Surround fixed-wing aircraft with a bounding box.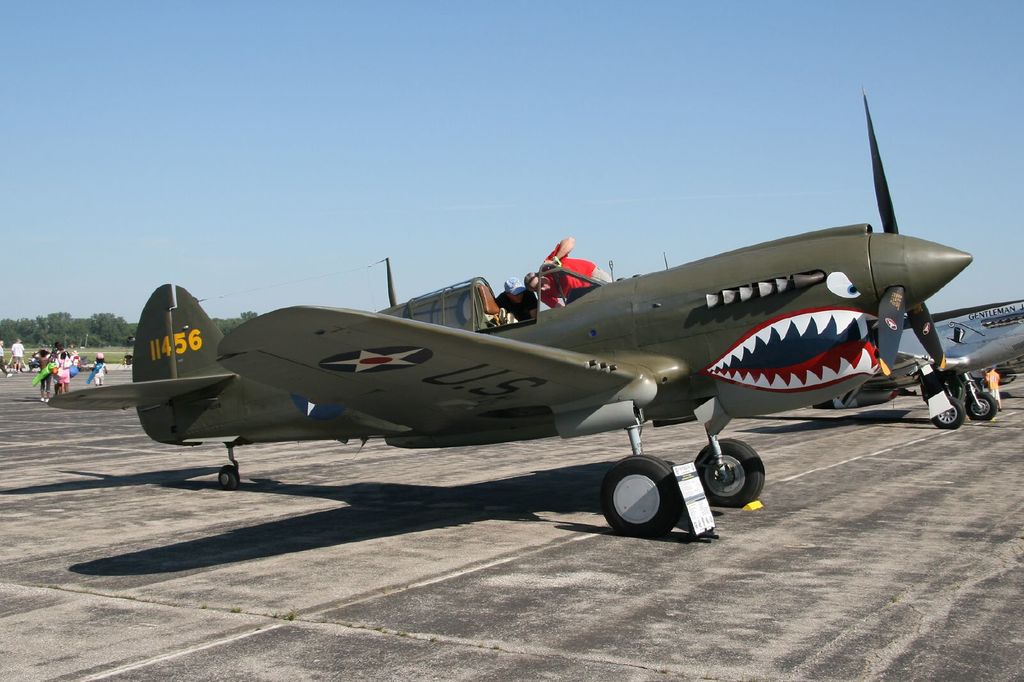
(813, 293, 1023, 427).
